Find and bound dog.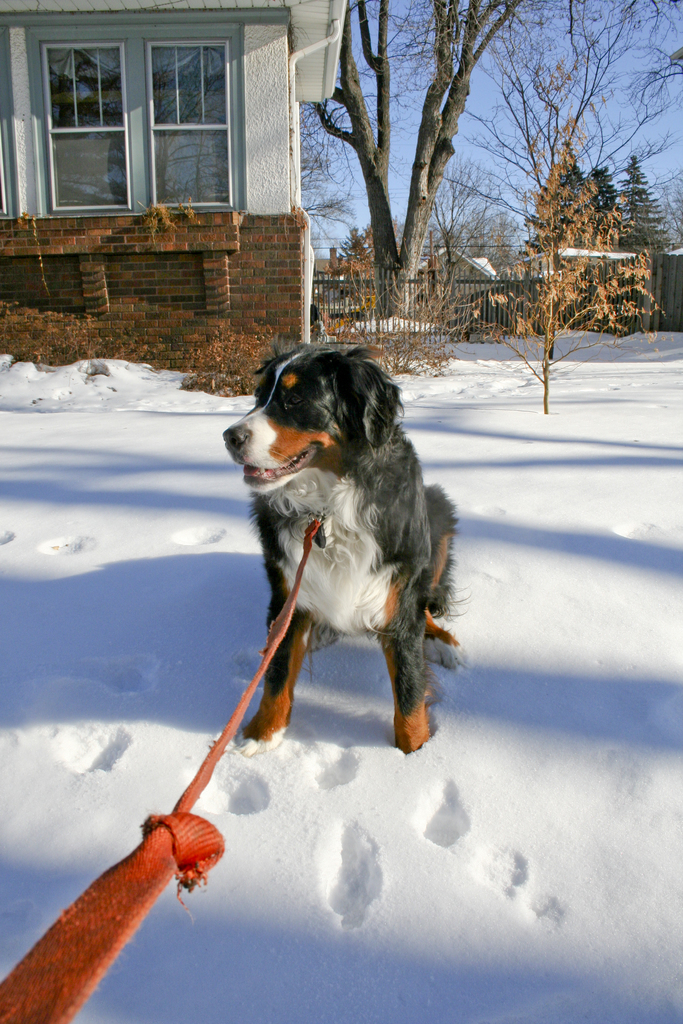
Bound: [x1=222, y1=337, x2=470, y2=769].
